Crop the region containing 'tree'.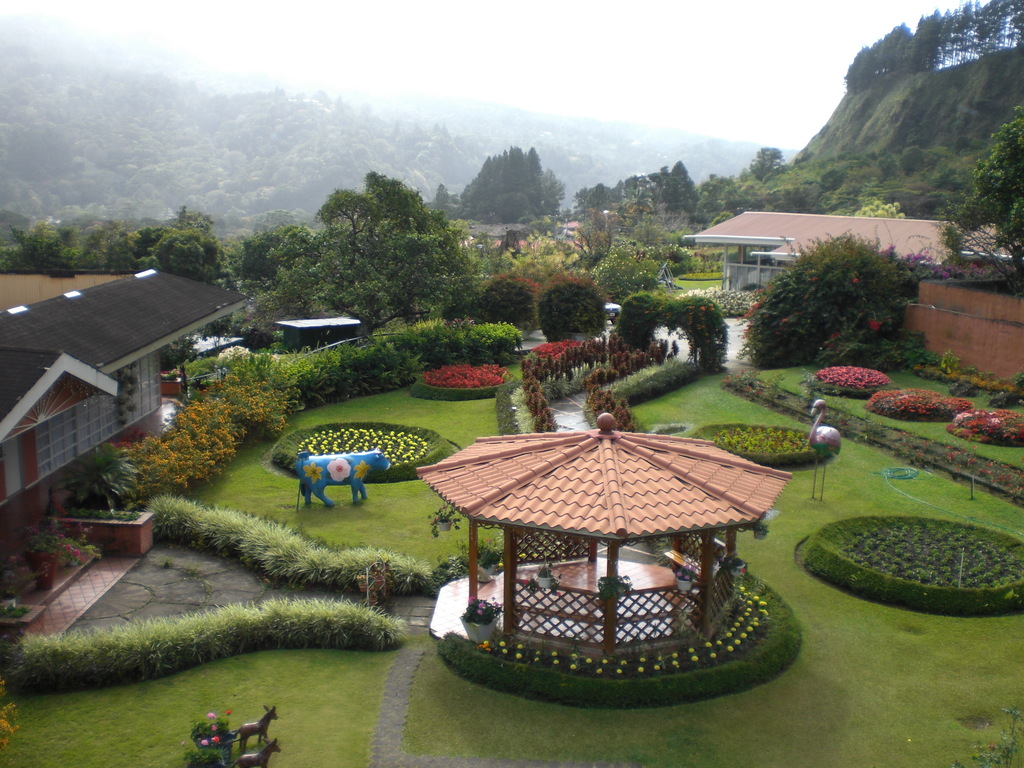
Crop region: BBox(526, 273, 612, 357).
